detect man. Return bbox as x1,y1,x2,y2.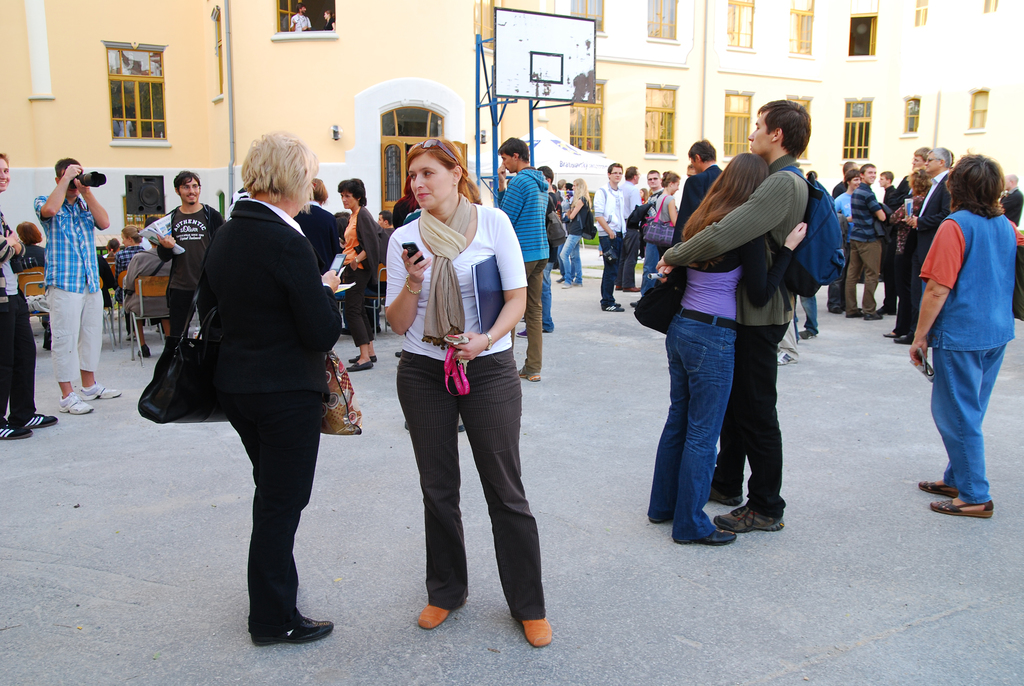
652,101,813,534.
